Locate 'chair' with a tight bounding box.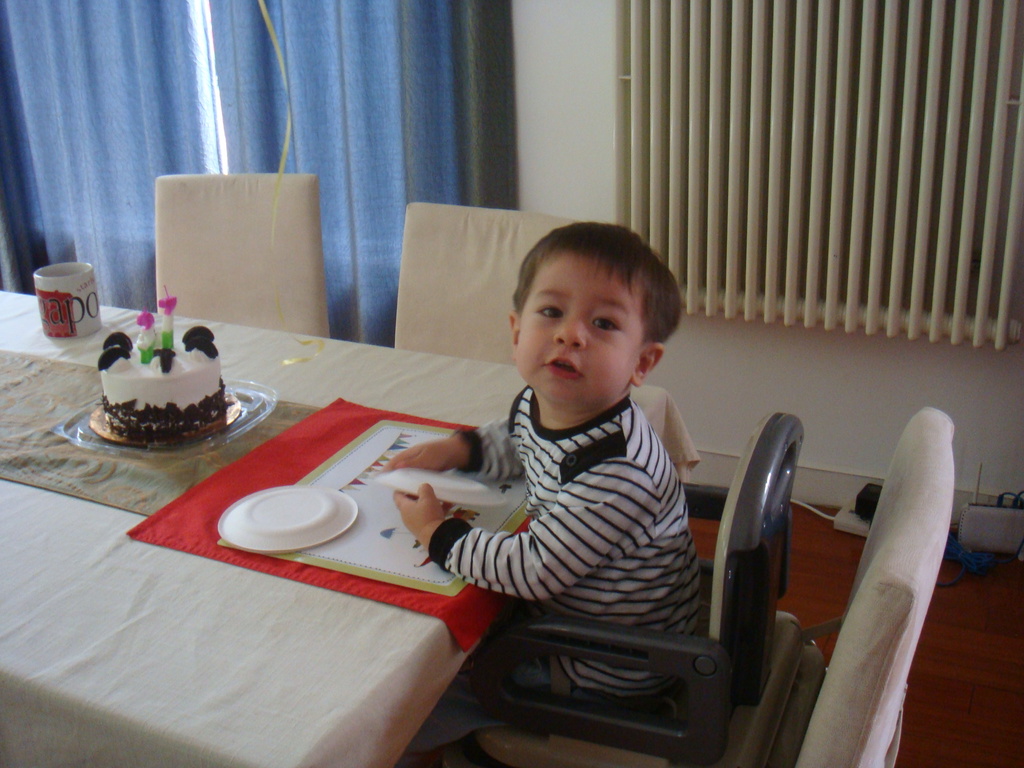
bbox=[150, 172, 332, 342].
